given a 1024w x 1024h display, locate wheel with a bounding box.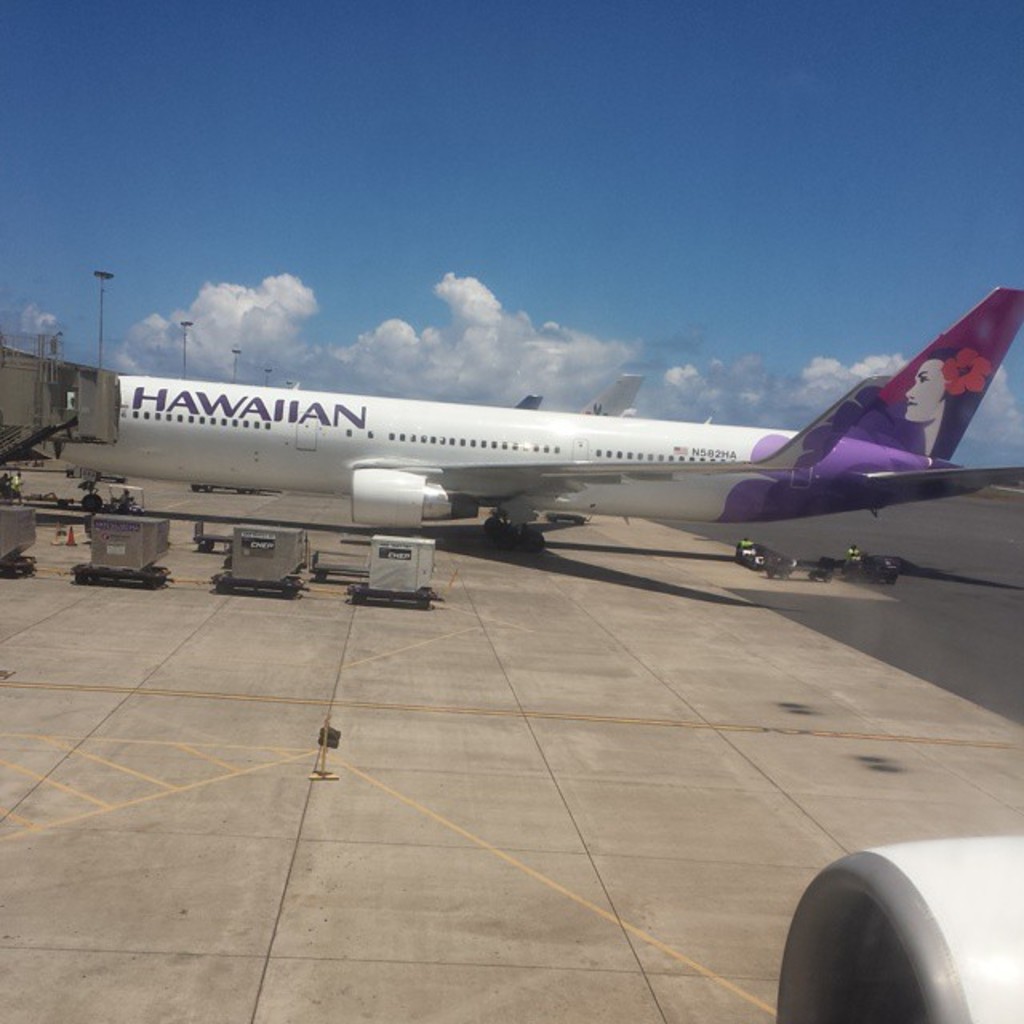
Located: bbox=[475, 518, 506, 546].
